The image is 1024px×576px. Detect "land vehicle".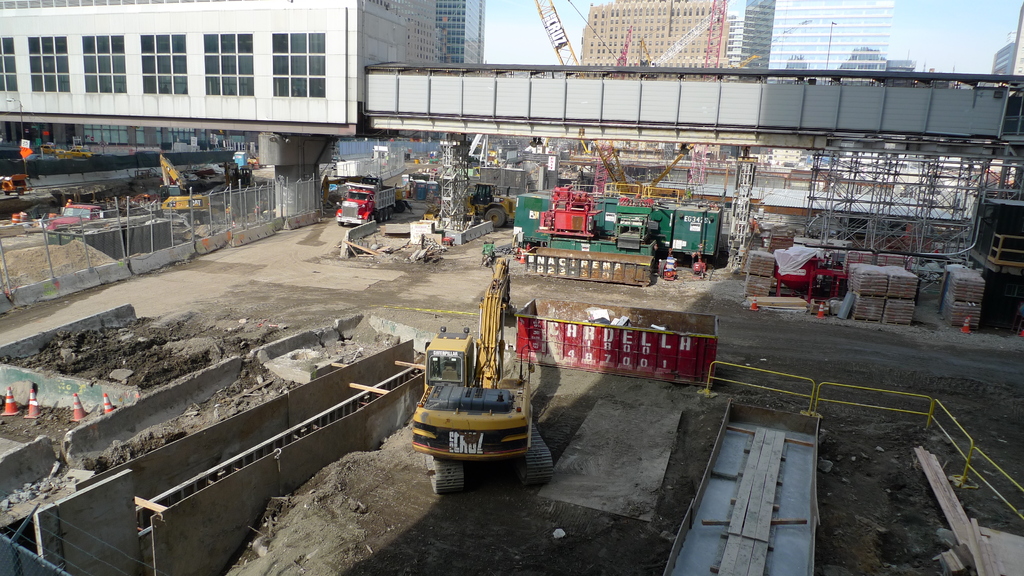
Detection: [157,155,212,220].
